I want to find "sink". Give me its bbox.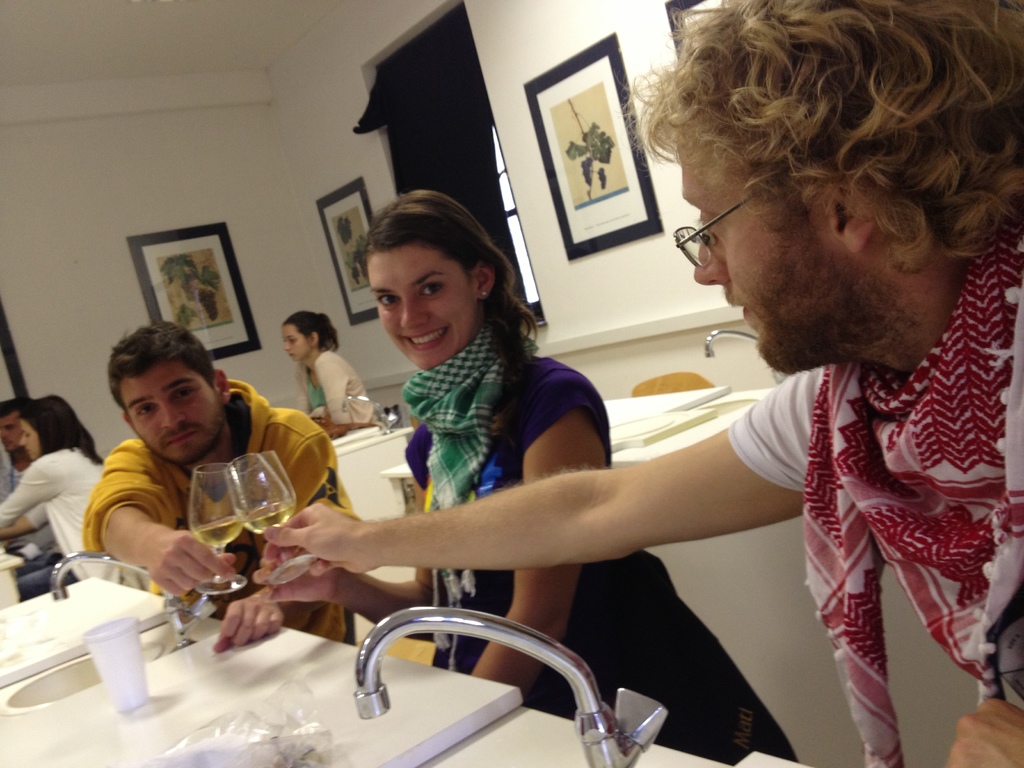
select_region(349, 607, 672, 767).
